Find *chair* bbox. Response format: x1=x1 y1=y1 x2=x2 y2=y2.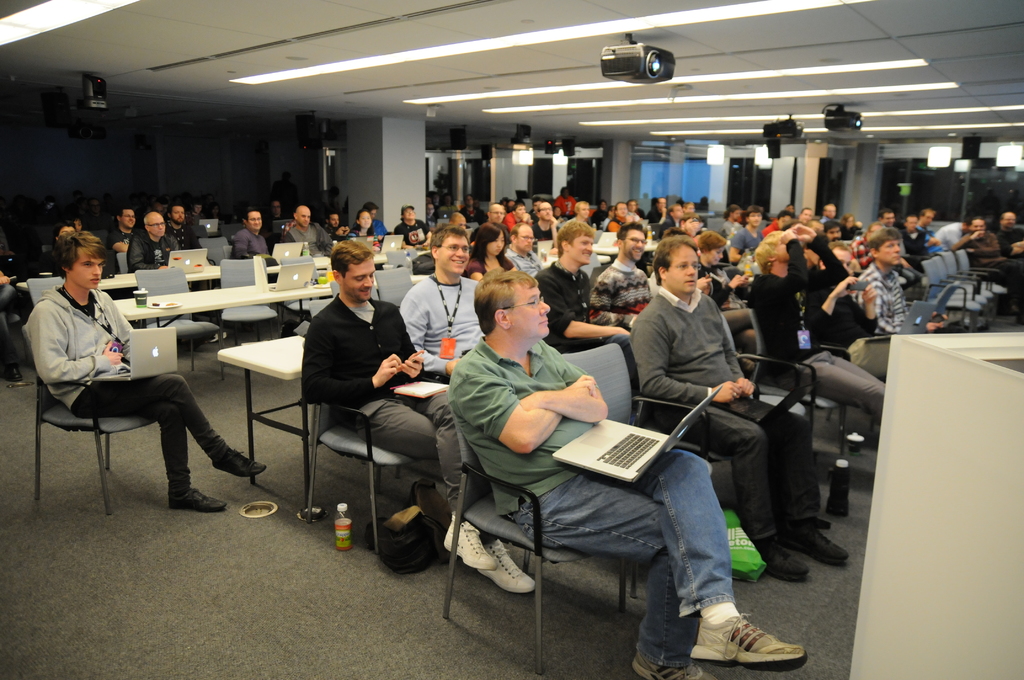
x1=330 y1=280 x2=378 y2=298.
